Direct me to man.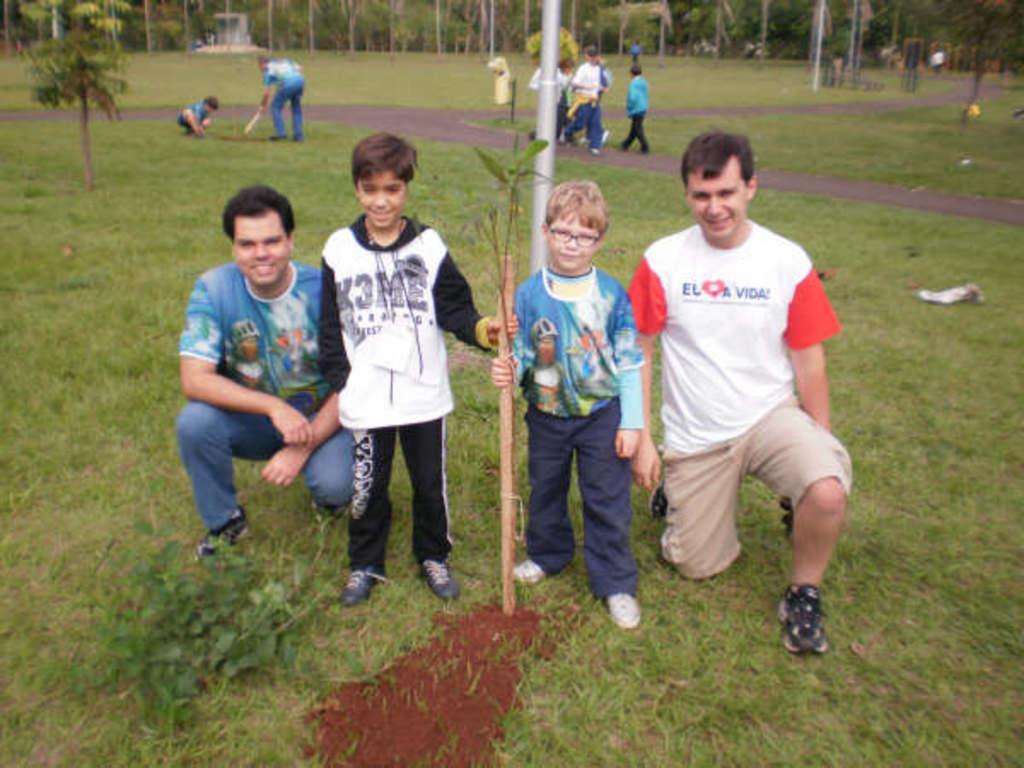
Direction: BBox(256, 51, 305, 148).
